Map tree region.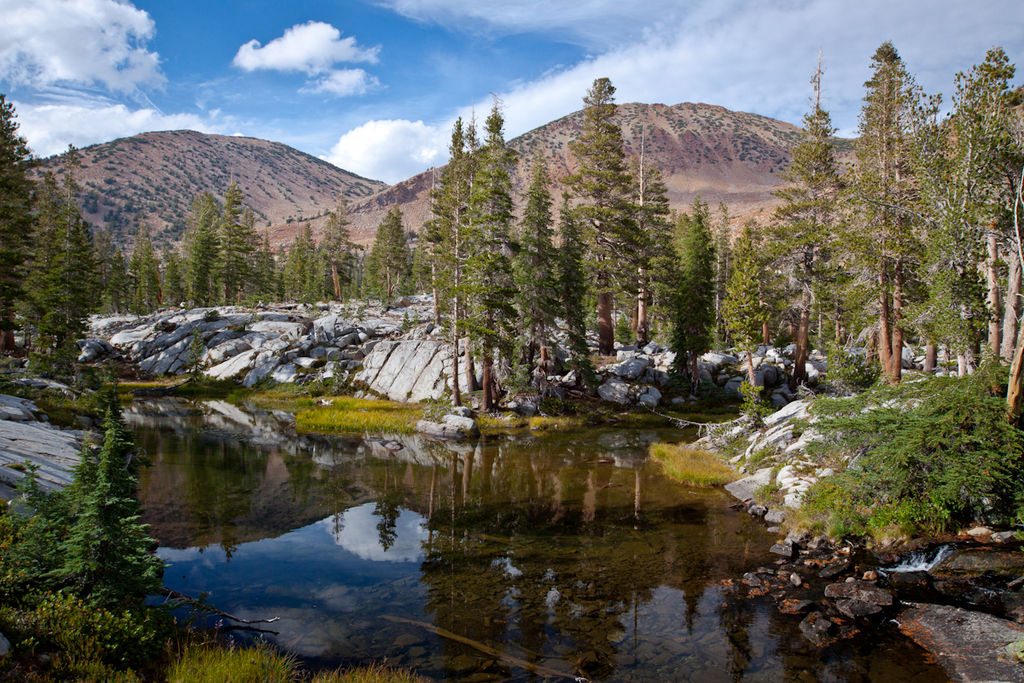
Mapped to 432 117 482 405.
